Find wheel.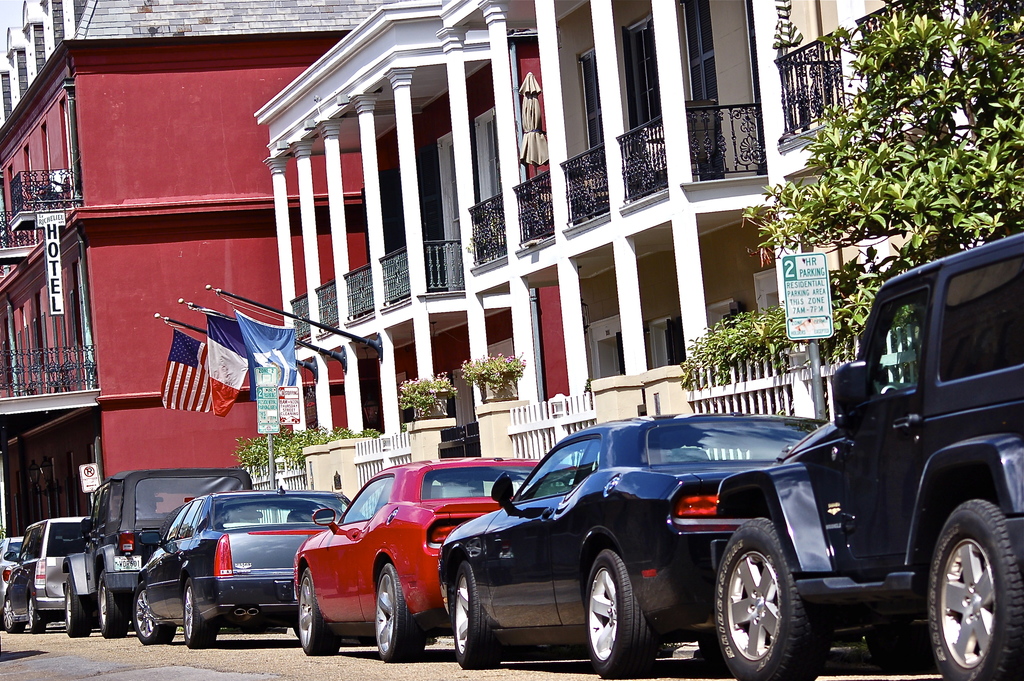
{"x1": 99, "y1": 573, "x2": 129, "y2": 636}.
